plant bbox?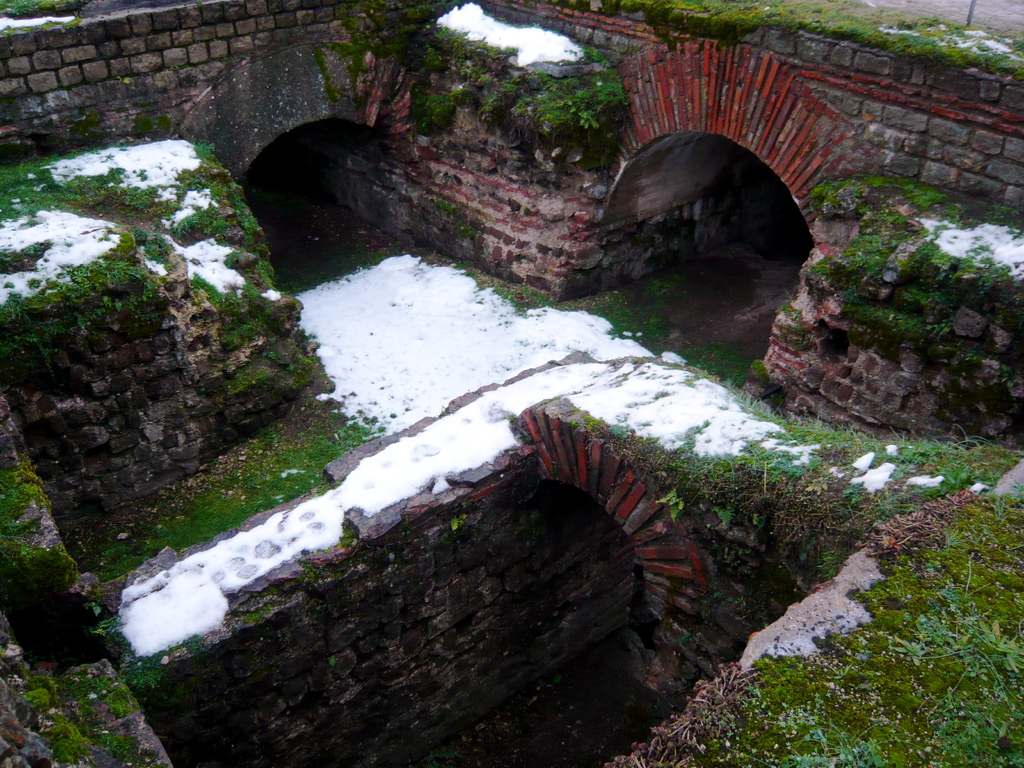
locate(632, 0, 1023, 94)
